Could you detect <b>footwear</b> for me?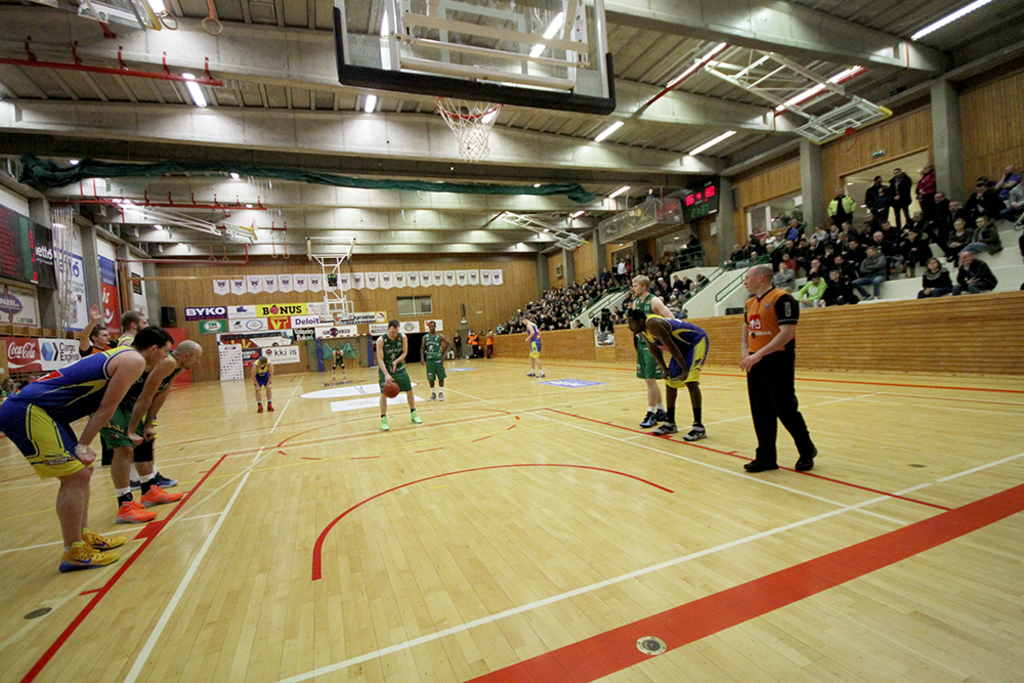
Detection result: select_region(526, 369, 538, 380).
